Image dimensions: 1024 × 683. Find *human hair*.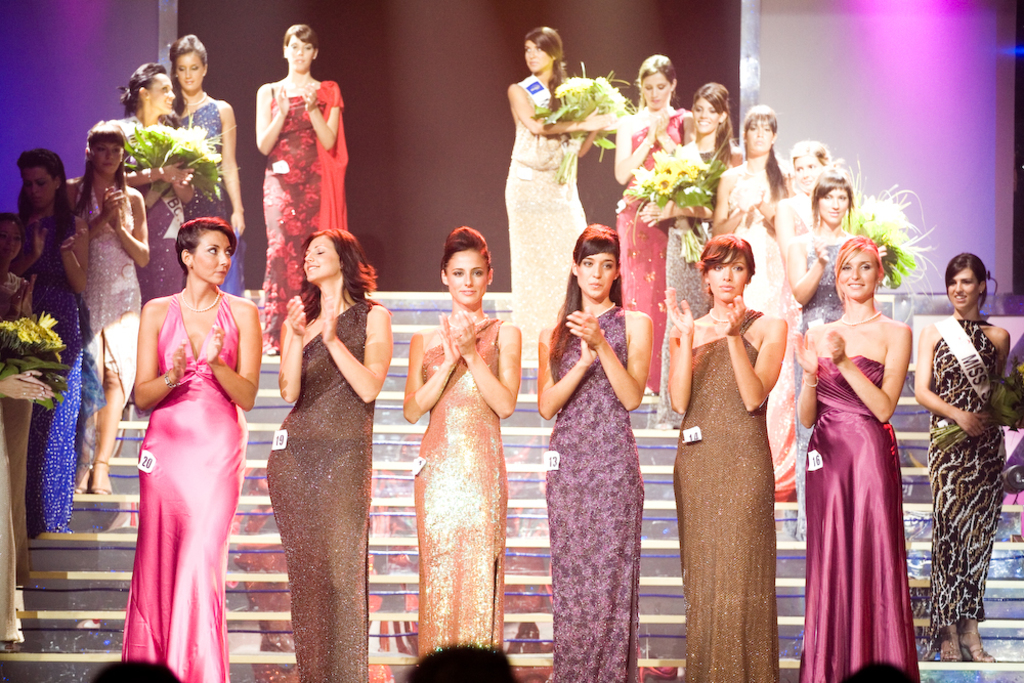
(701,229,757,296).
